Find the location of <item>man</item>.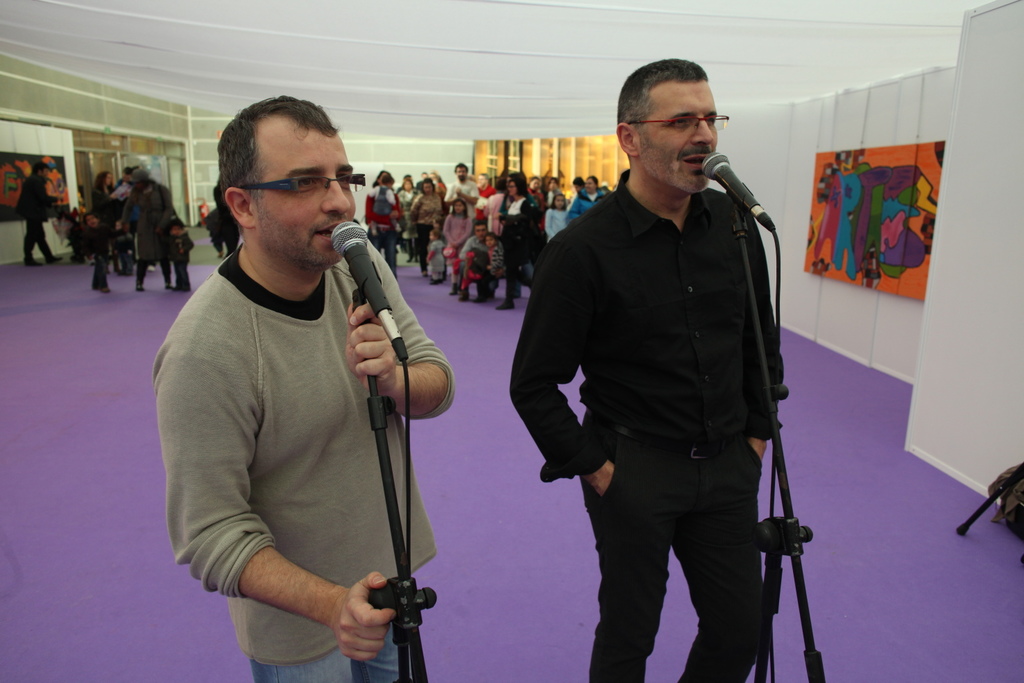
Location: 445,162,479,214.
